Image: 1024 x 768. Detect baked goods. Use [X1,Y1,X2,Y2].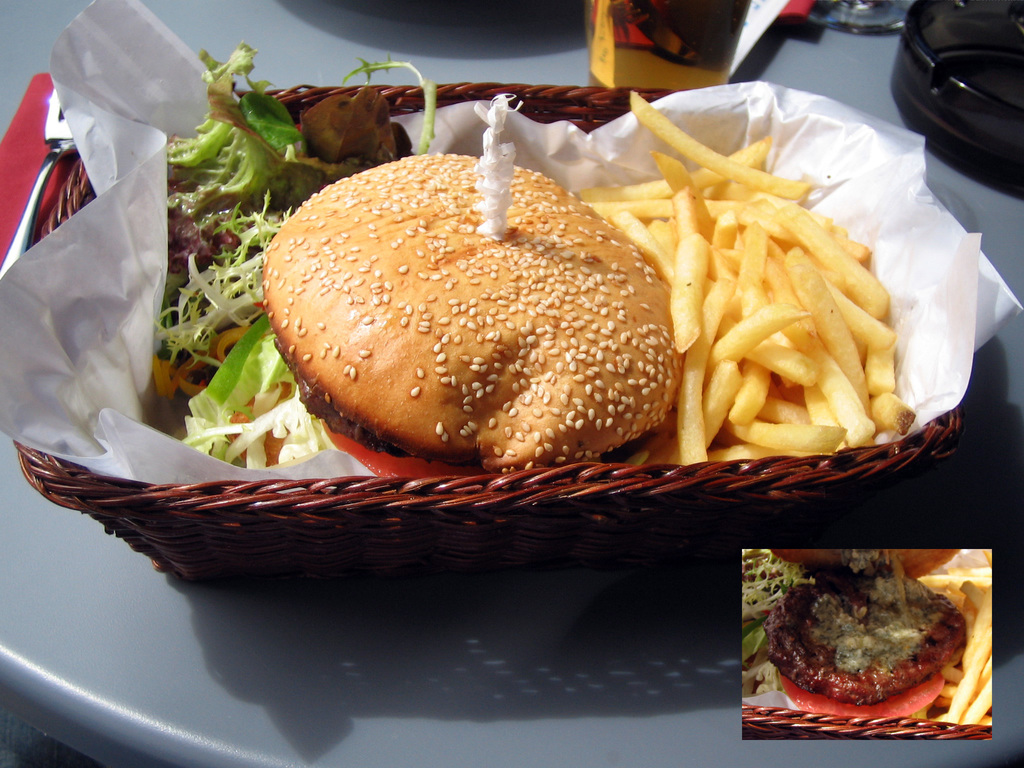
[763,559,994,728].
